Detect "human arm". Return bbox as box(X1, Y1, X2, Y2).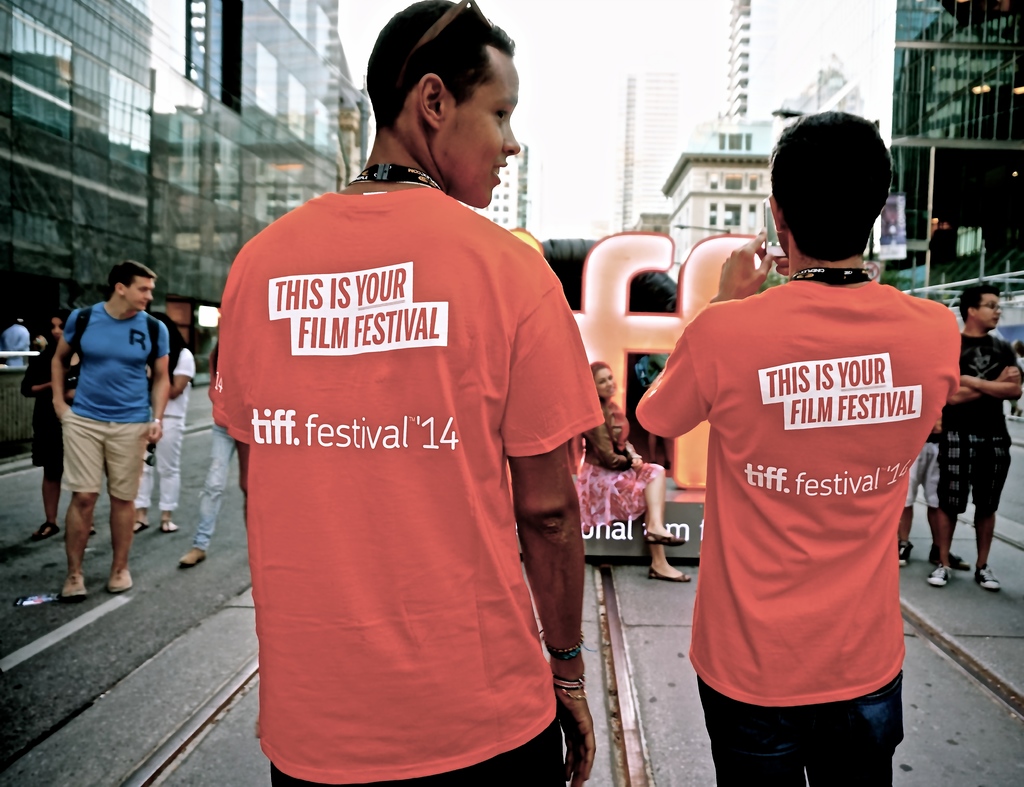
box(50, 315, 73, 418).
